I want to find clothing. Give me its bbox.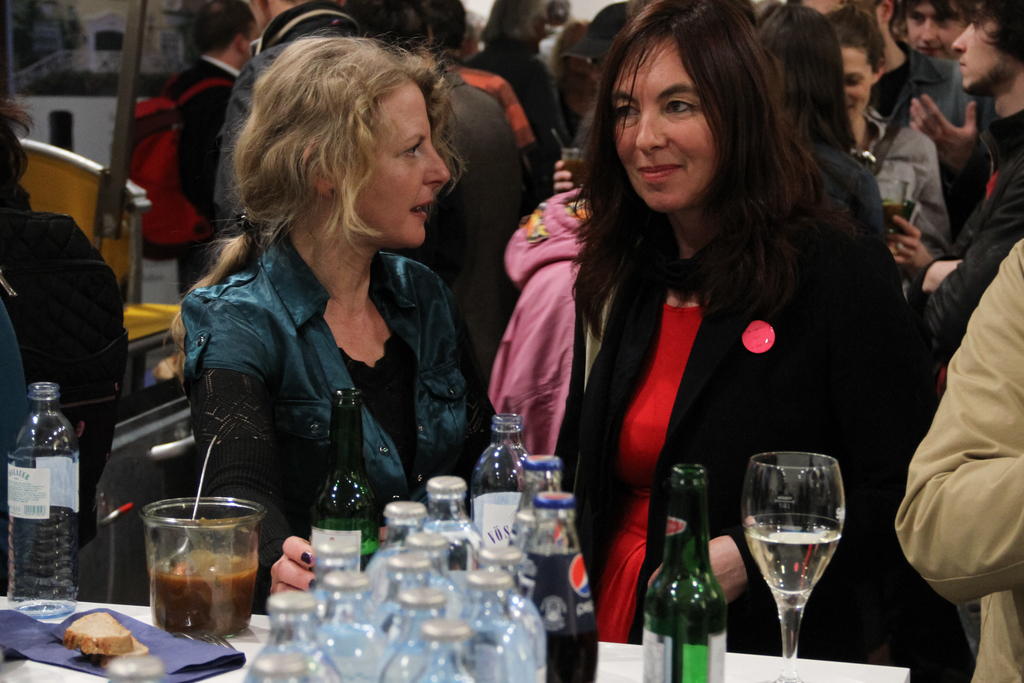
{"x1": 893, "y1": 234, "x2": 1023, "y2": 682}.
